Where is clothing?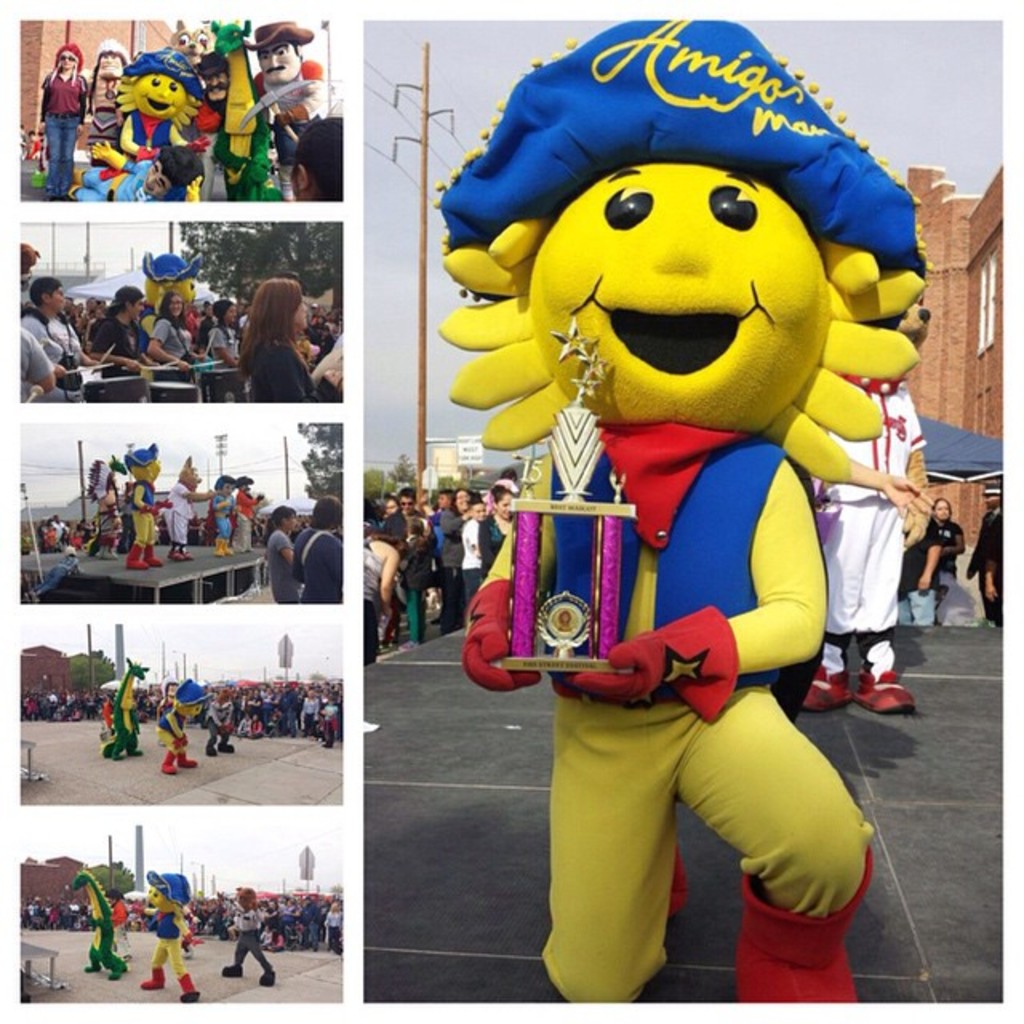
19/286/346/406.
